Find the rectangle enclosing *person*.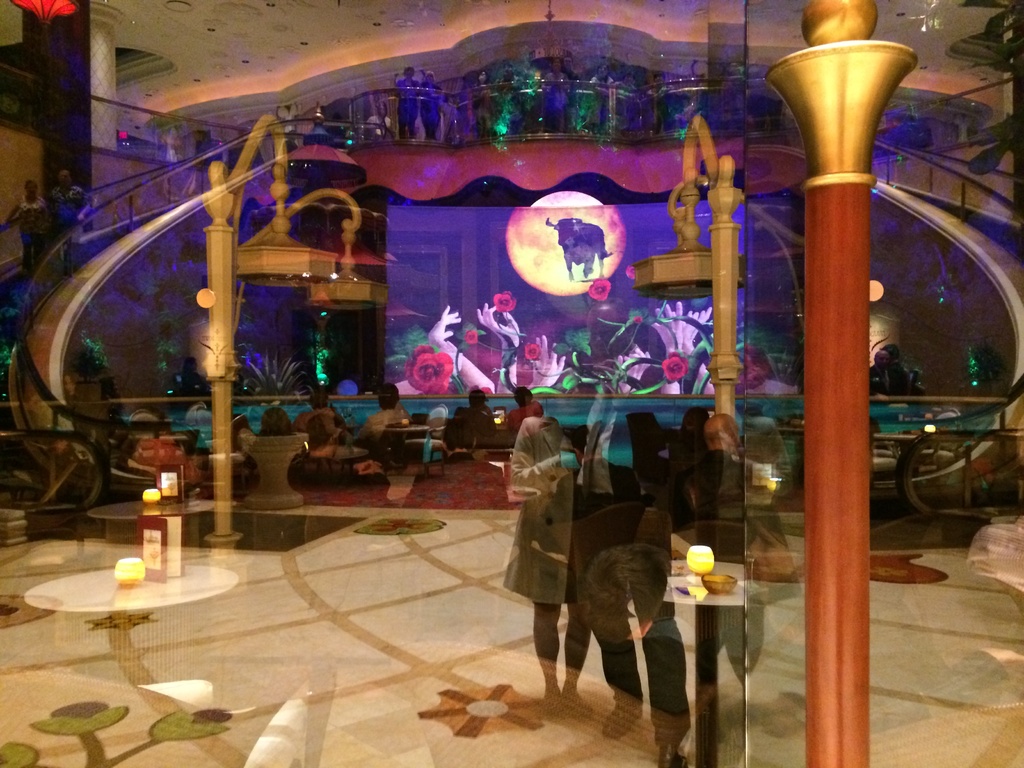
pyautogui.locateOnScreen(3, 178, 51, 261).
